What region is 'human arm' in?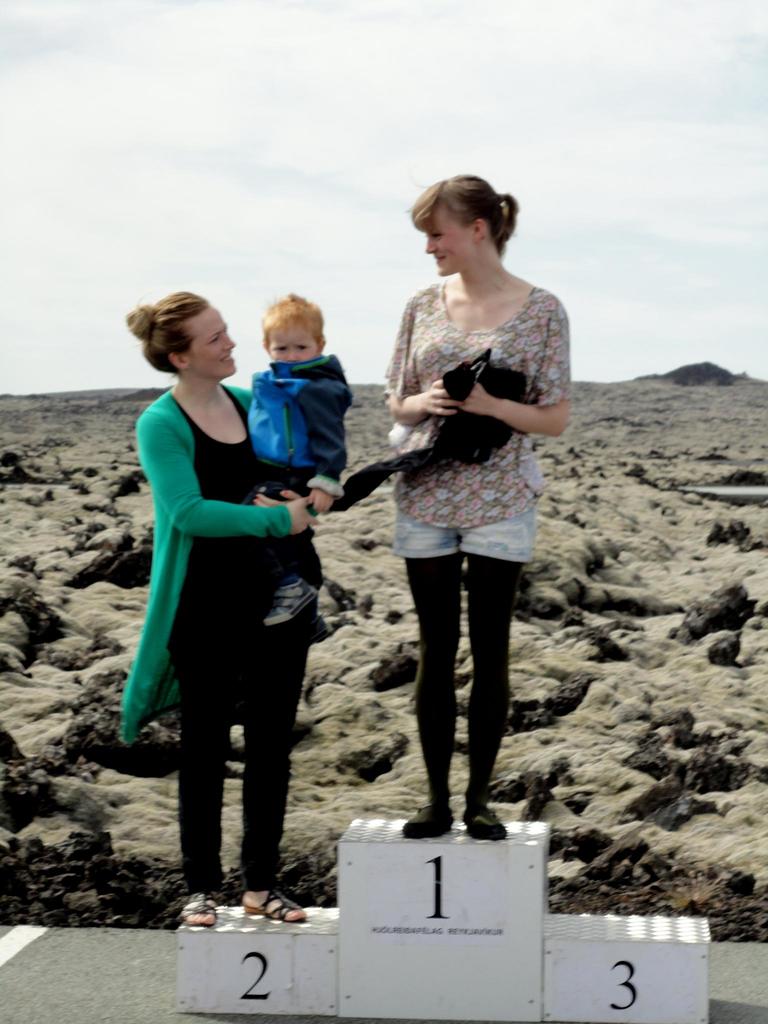
(305,389,343,512).
